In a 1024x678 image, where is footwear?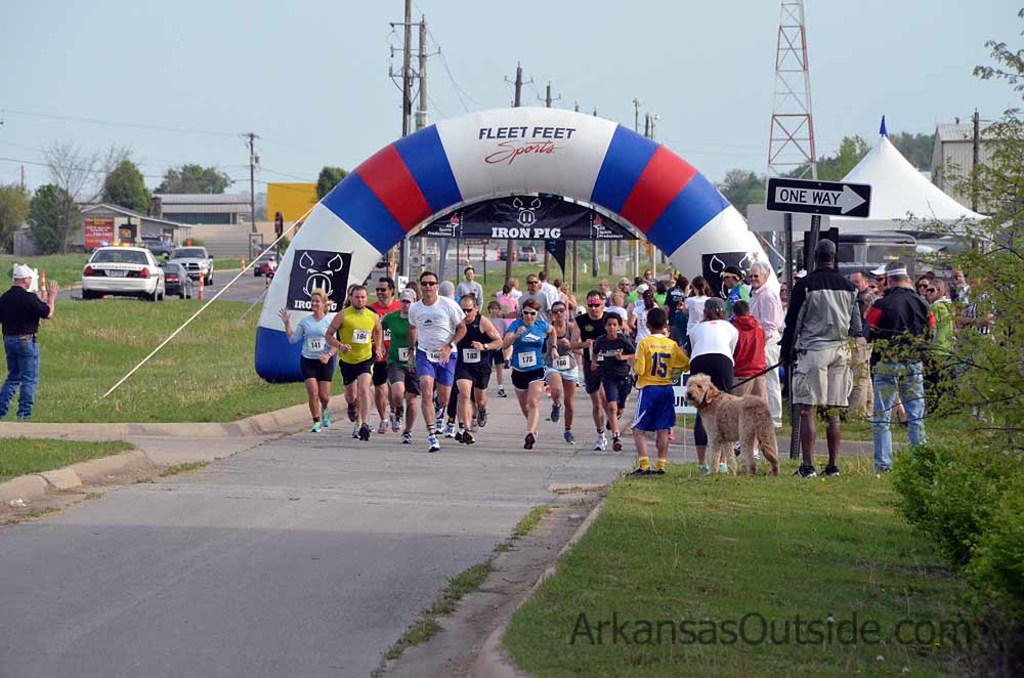
locate(793, 460, 816, 478).
